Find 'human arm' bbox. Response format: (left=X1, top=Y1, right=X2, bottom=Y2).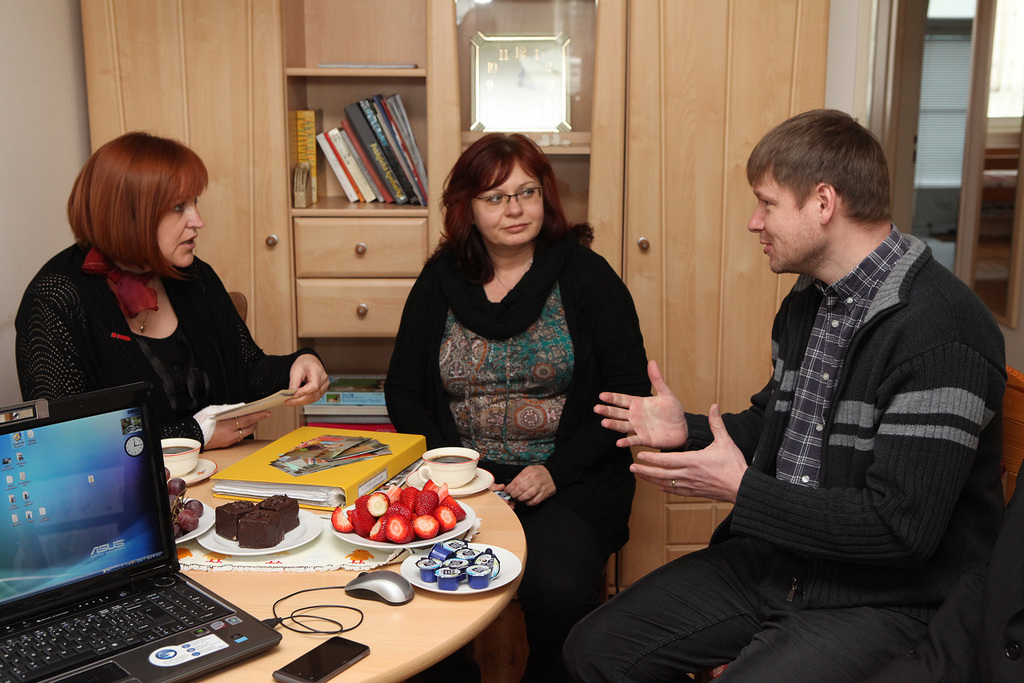
(left=20, top=319, right=272, bottom=453).
